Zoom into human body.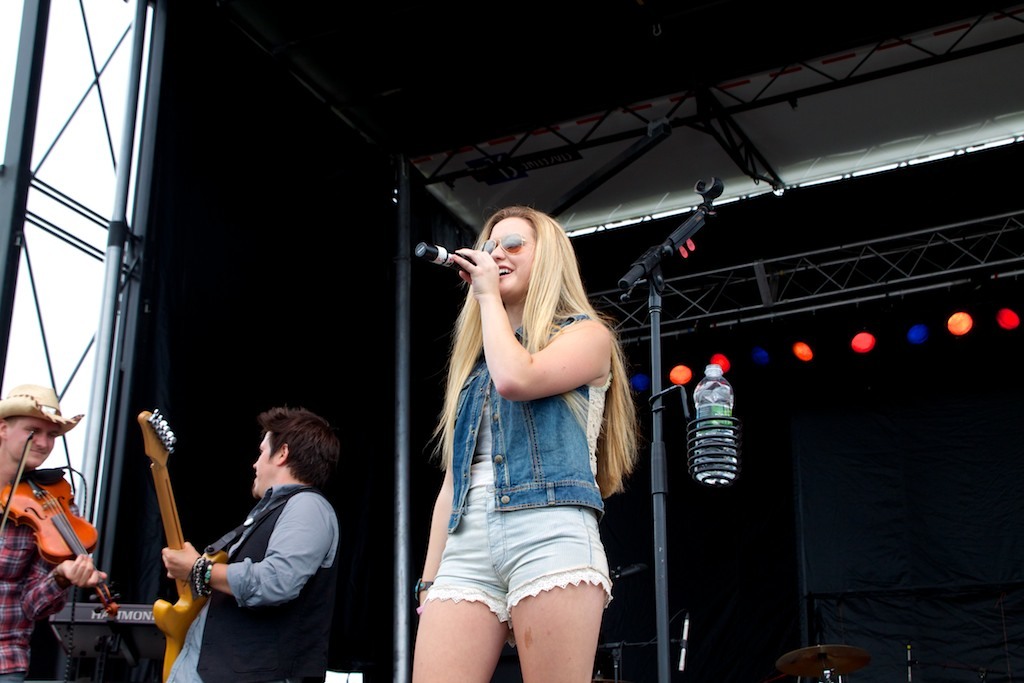
Zoom target: region(396, 201, 635, 680).
